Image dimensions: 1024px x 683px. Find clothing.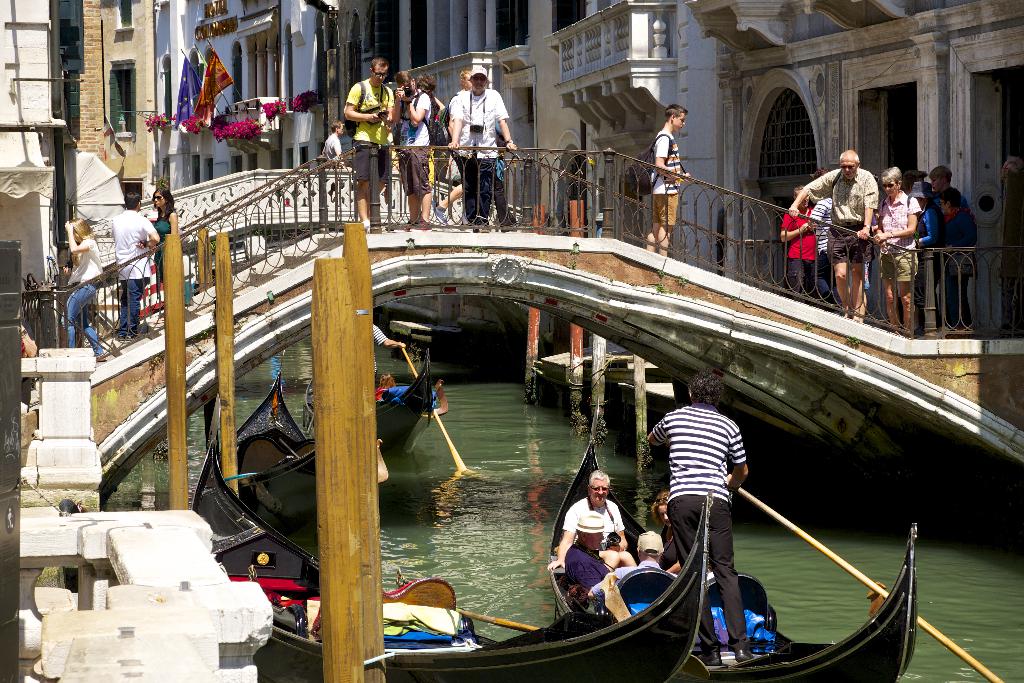
<bbox>934, 210, 976, 327</bbox>.
